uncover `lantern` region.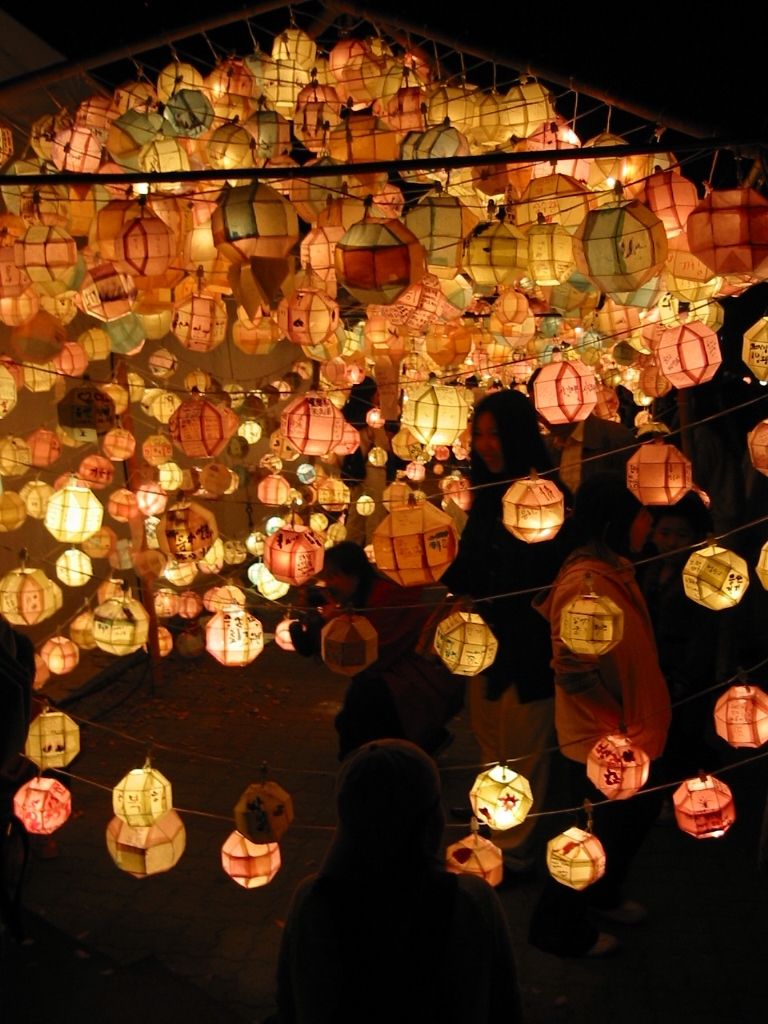
Uncovered: detection(53, 552, 96, 585).
